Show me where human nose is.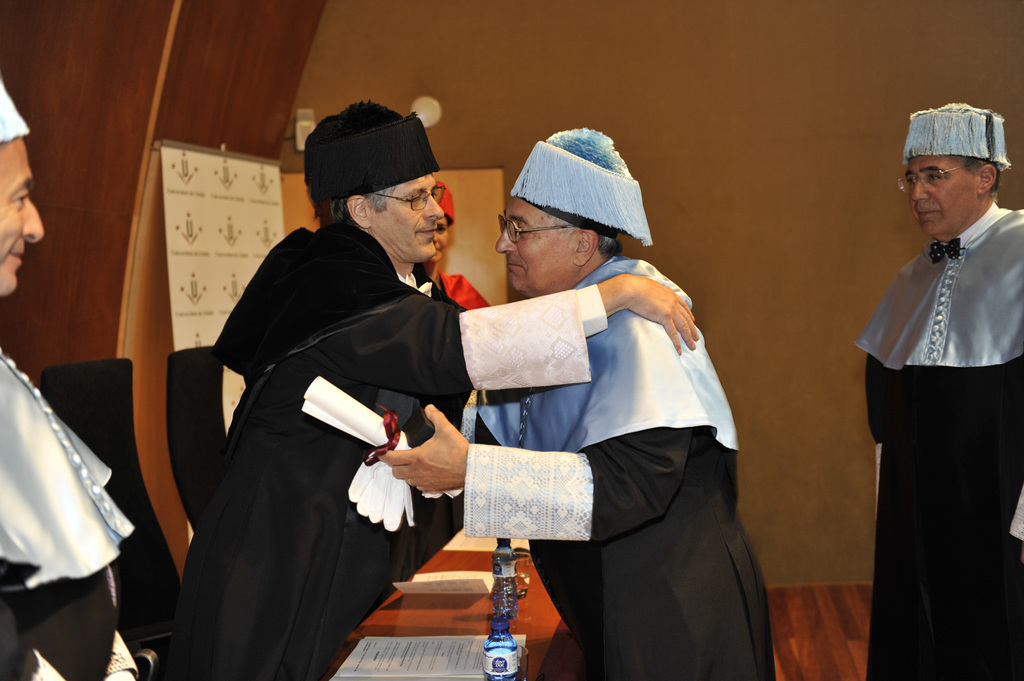
human nose is at [19, 198, 49, 247].
